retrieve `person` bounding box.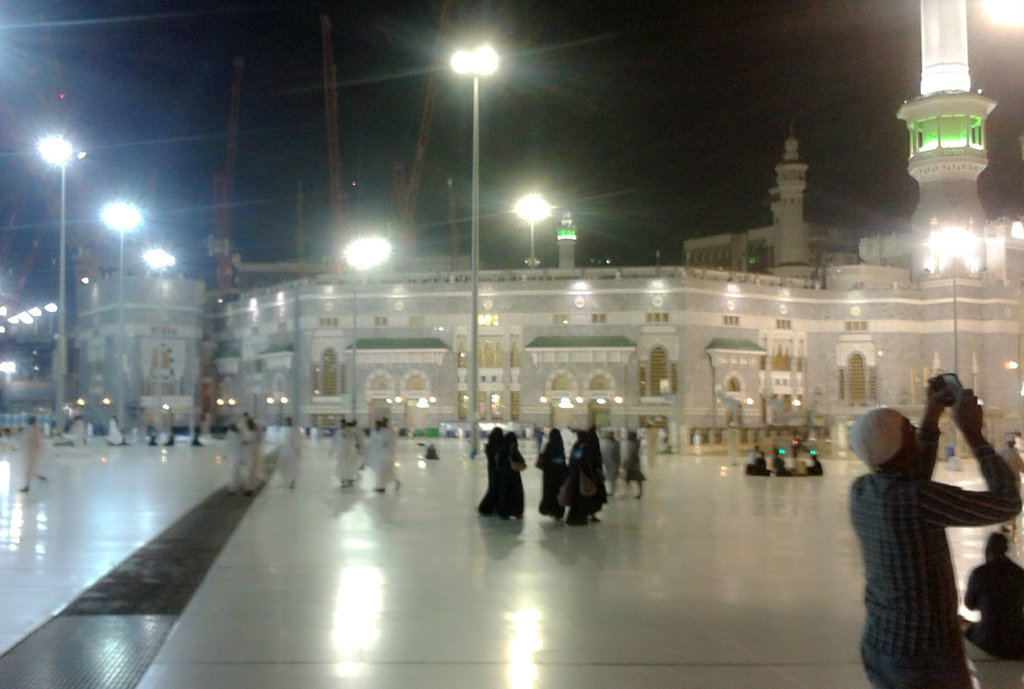
Bounding box: [476,426,504,515].
